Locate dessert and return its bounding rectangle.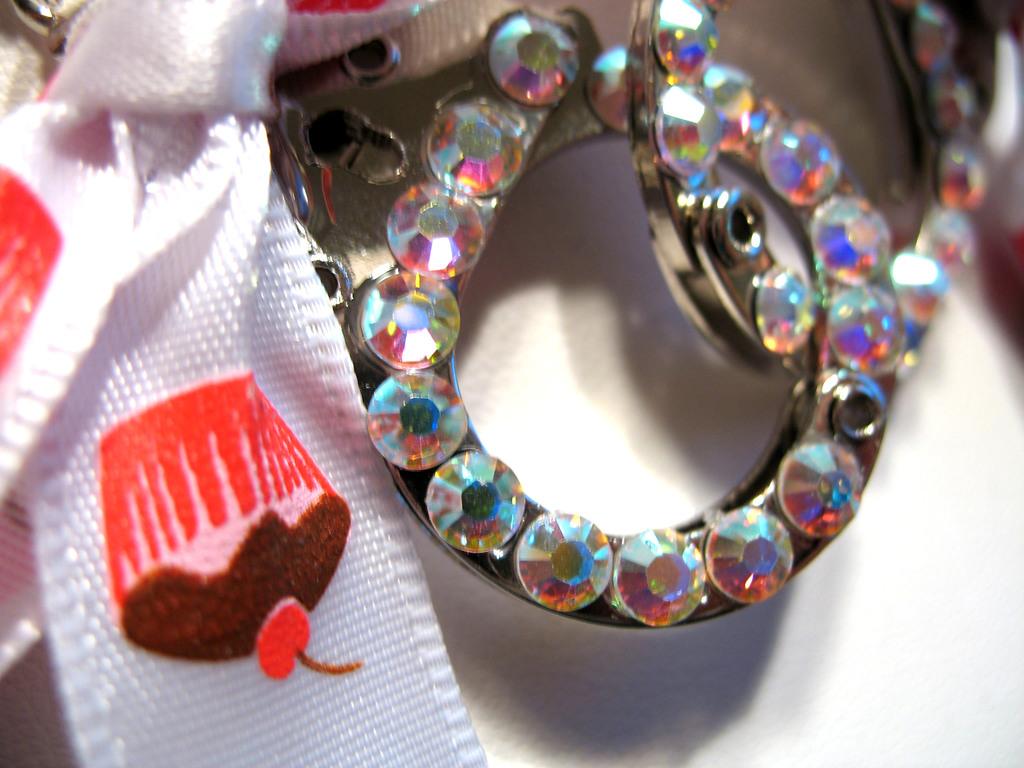
left=71, top=324, right=348, bottom=685.
